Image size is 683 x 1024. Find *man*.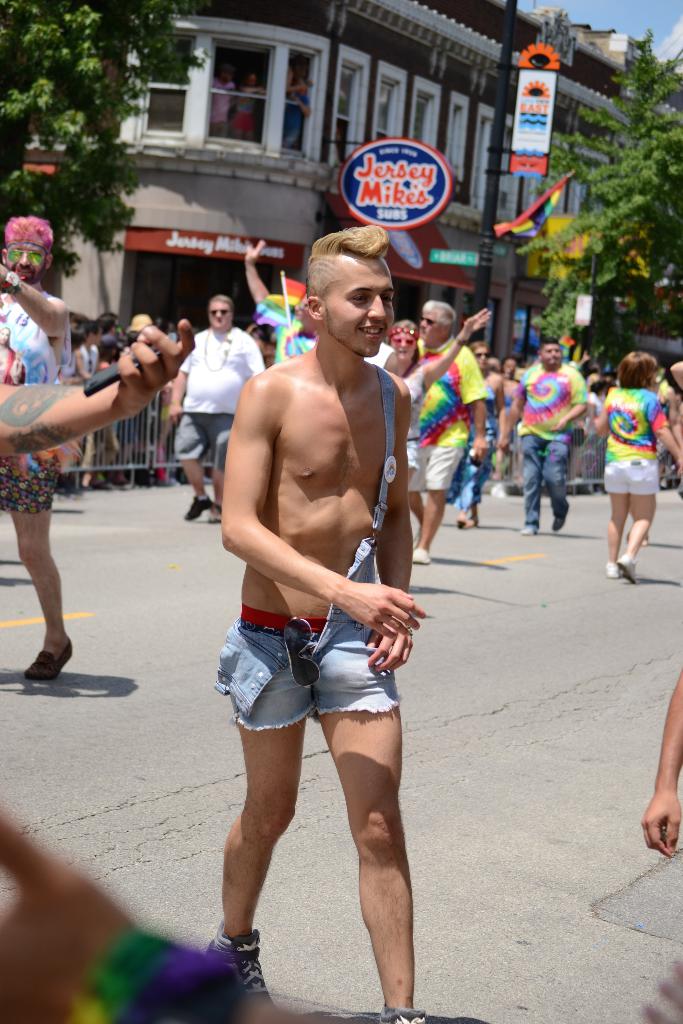
x1=176, y1=297, x2=260, y2=519.
